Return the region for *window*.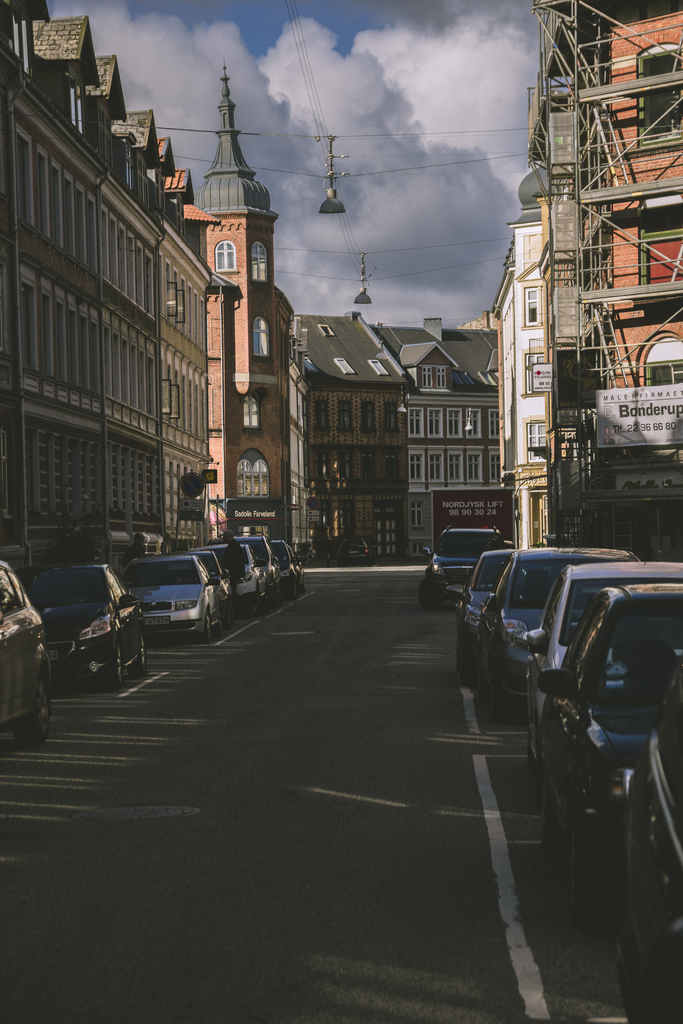
251/314/269/356.
